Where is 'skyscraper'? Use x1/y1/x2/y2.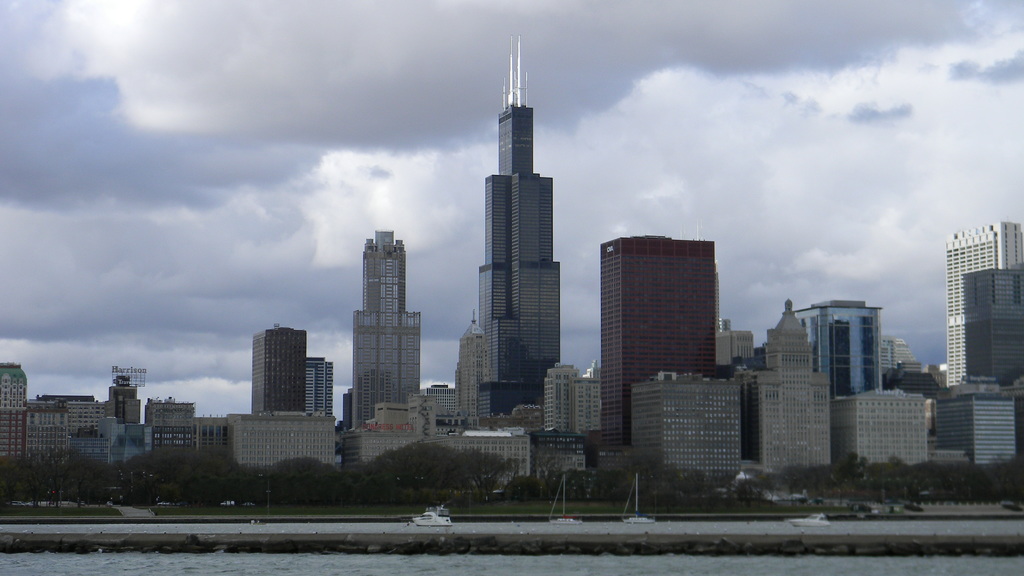
342/223/419/435.
